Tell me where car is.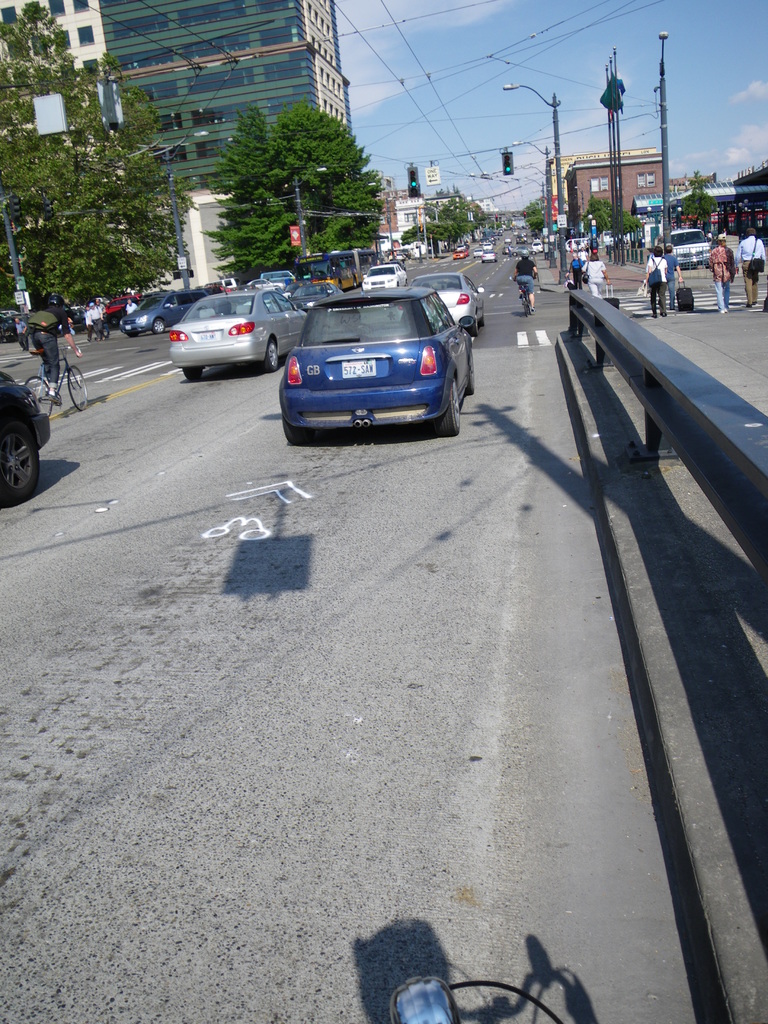
car is at region(268, 263, 483, 436).
